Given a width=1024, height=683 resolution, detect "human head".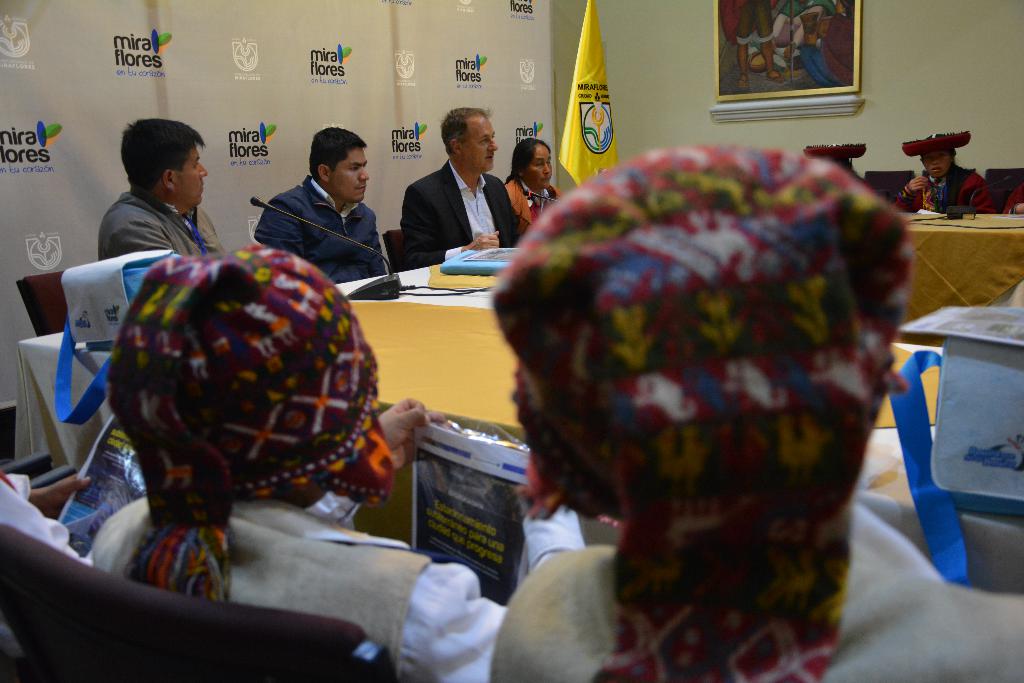
left=112, top=119, right=209, bottom=195.
